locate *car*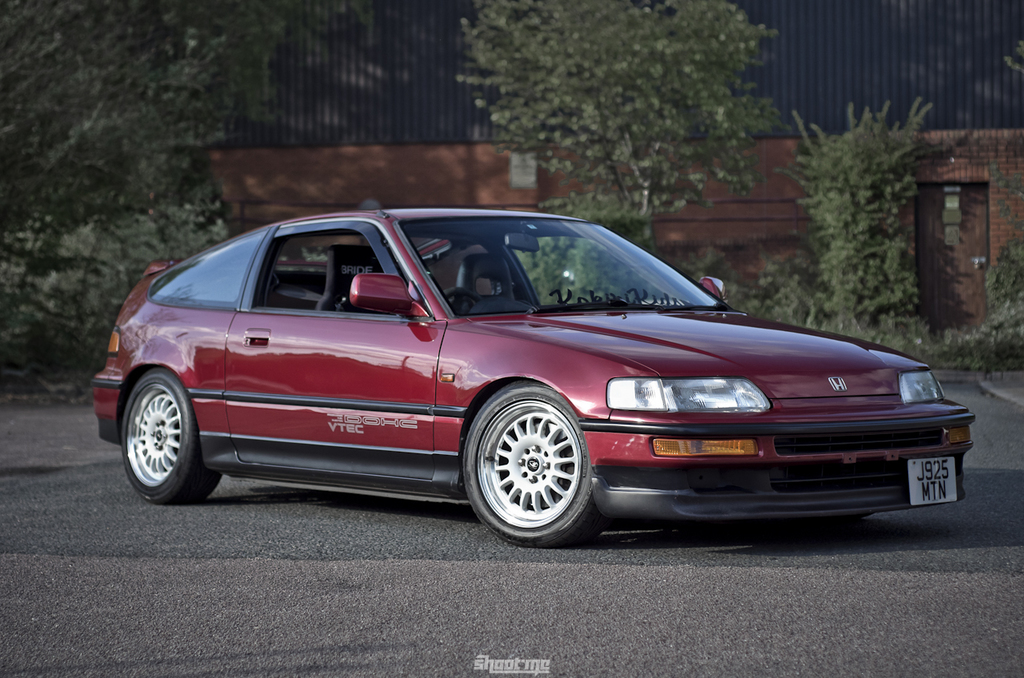
(left=88, top=205, right=976, bottom=550)
